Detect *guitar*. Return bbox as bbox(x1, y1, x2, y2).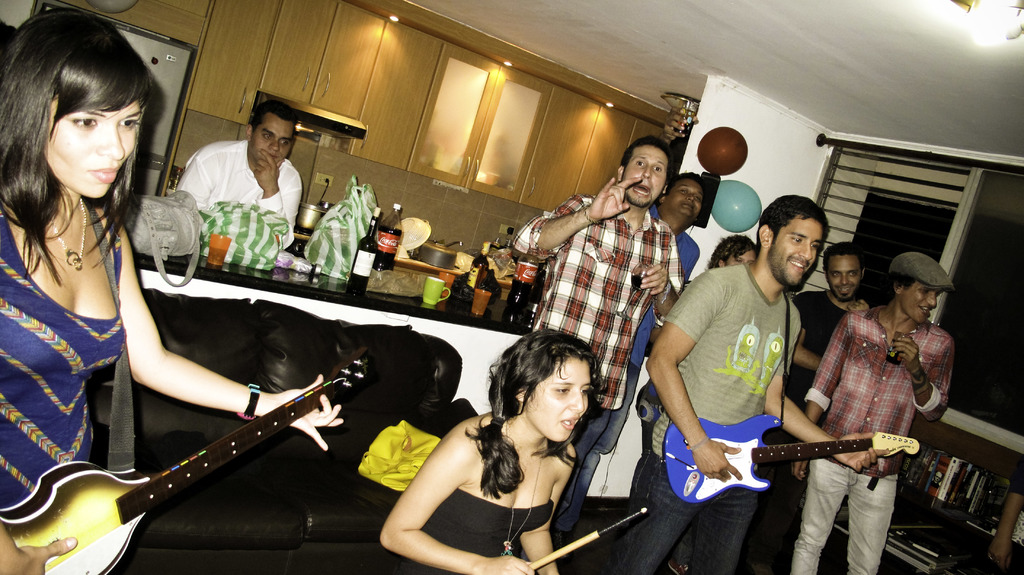
bbox(656, 403, 929, 513).
